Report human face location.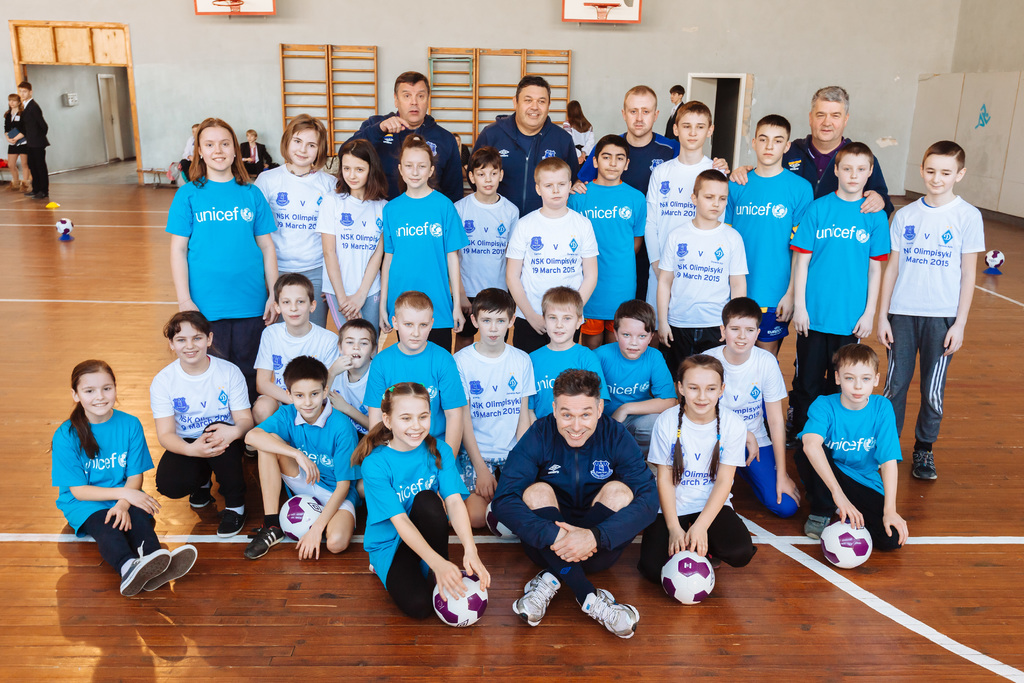
Report: bbox(200, 126, 233, 167).
